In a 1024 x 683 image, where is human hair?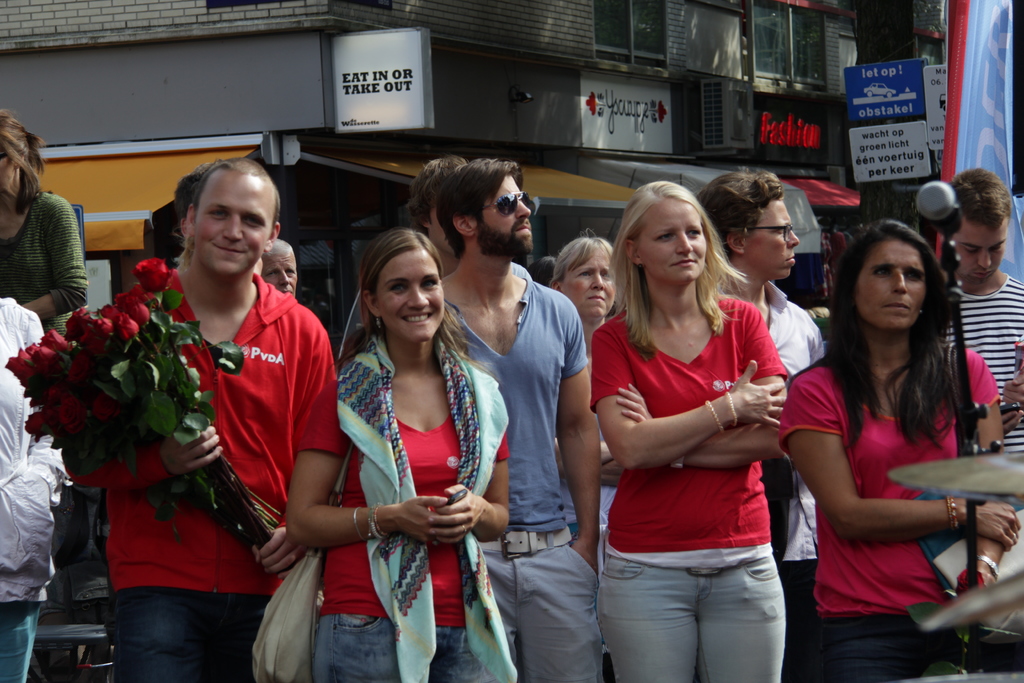
x1=526 y1=256 x2=555 y2=289.
